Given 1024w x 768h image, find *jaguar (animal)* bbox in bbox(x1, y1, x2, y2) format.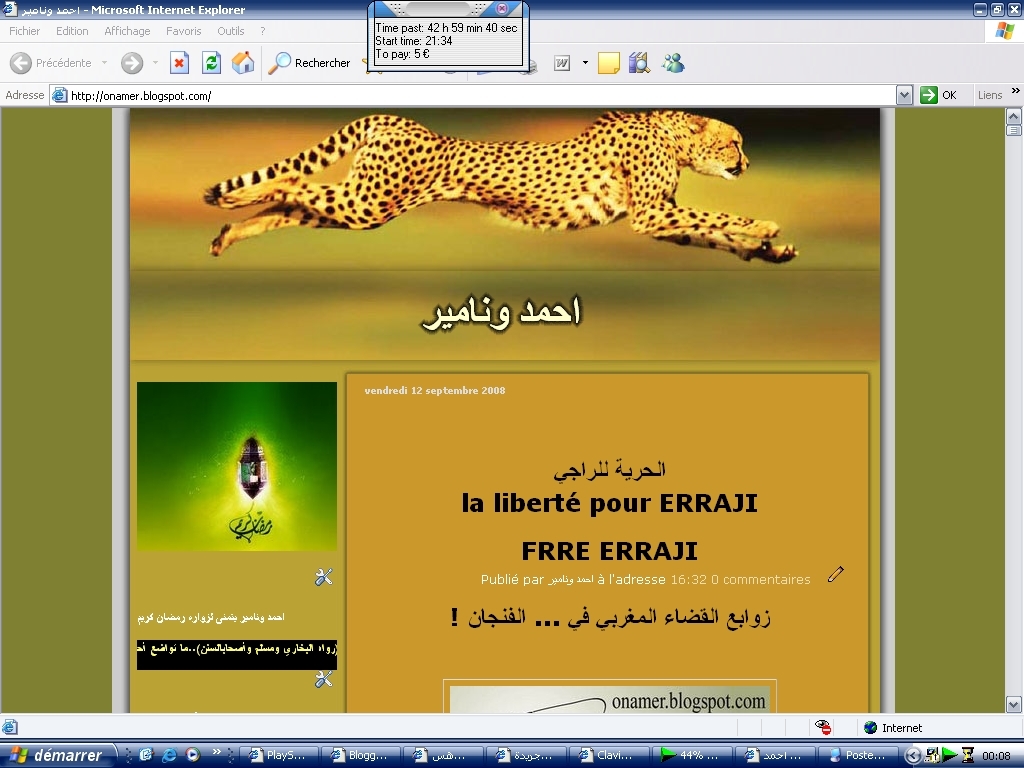
bbox(199, 109, 800, 268).
